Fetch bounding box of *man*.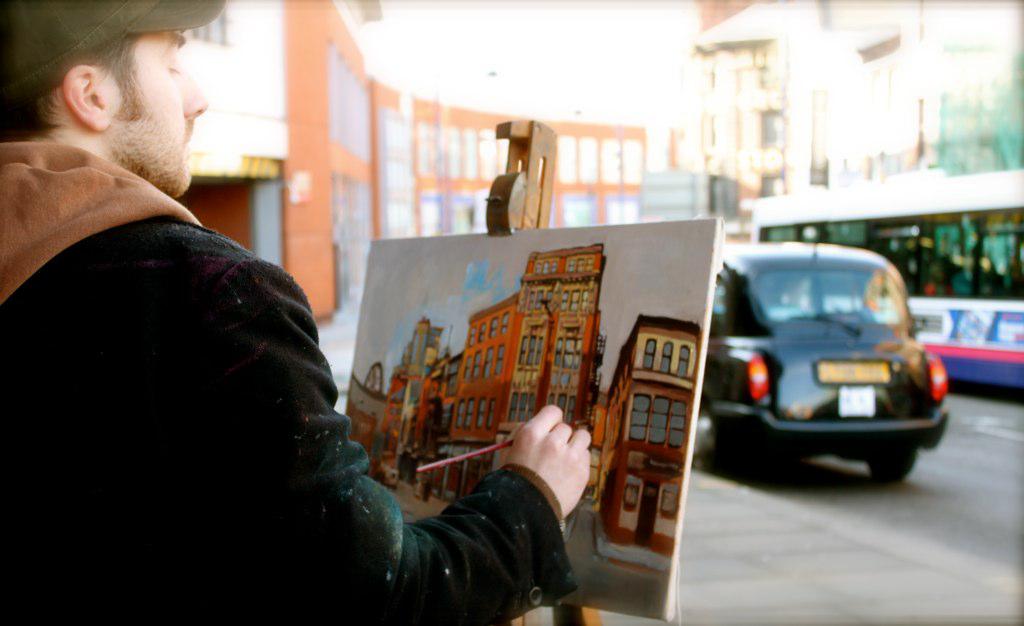
Bbox: [0, 0, 594, 625].
